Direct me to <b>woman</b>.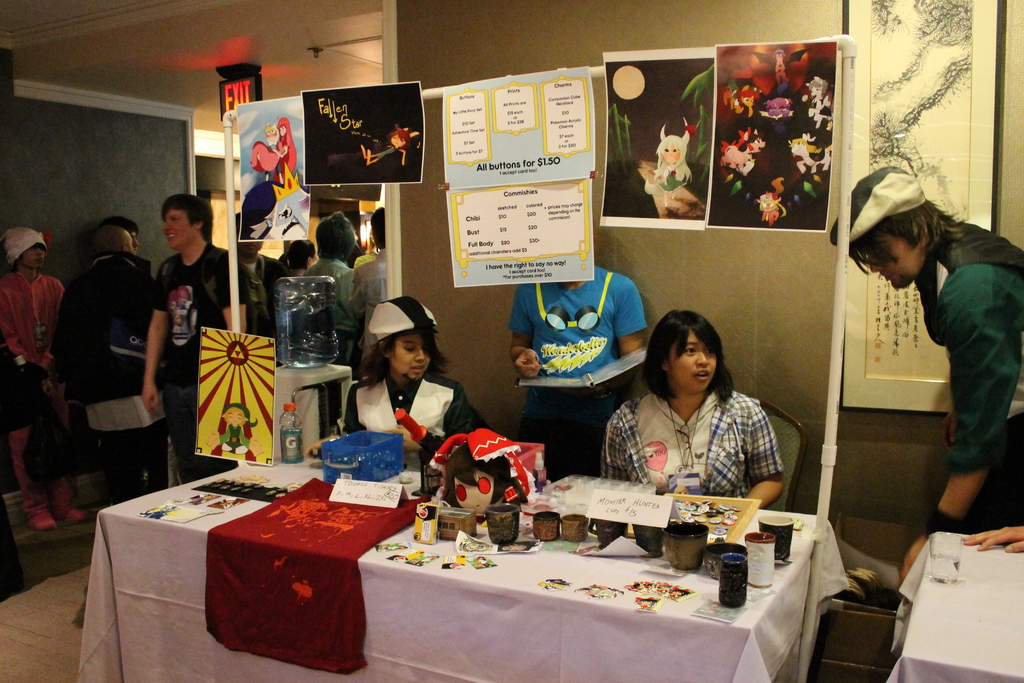
Direction: [596, 306, 803, 516].
